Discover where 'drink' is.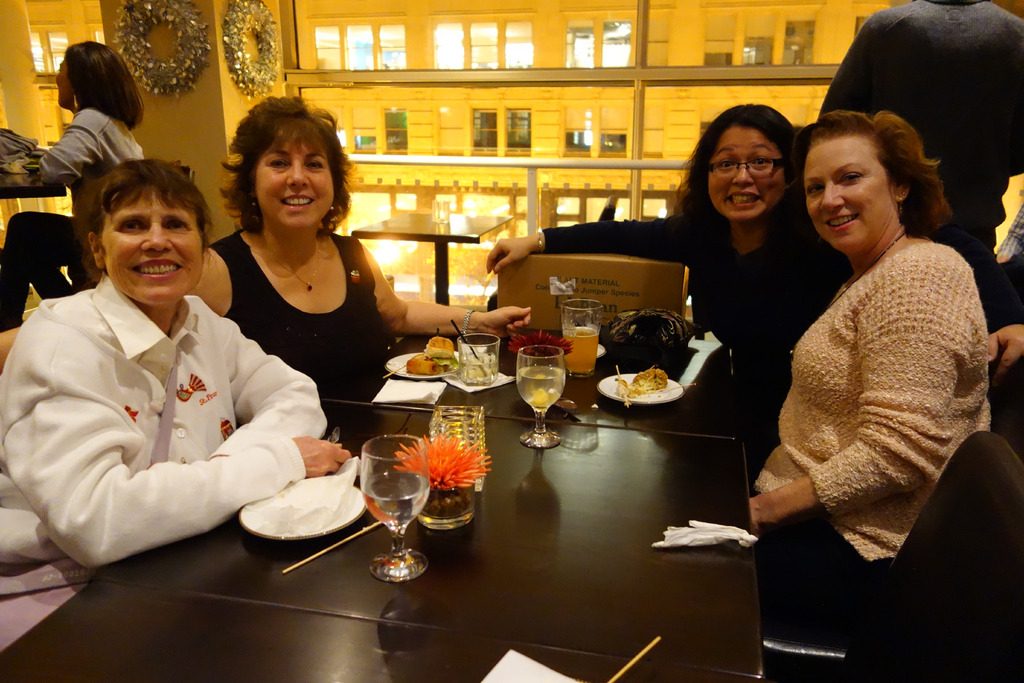
Discovered at pyautogui.locateOnScreen(558, 329, 597, 375).
